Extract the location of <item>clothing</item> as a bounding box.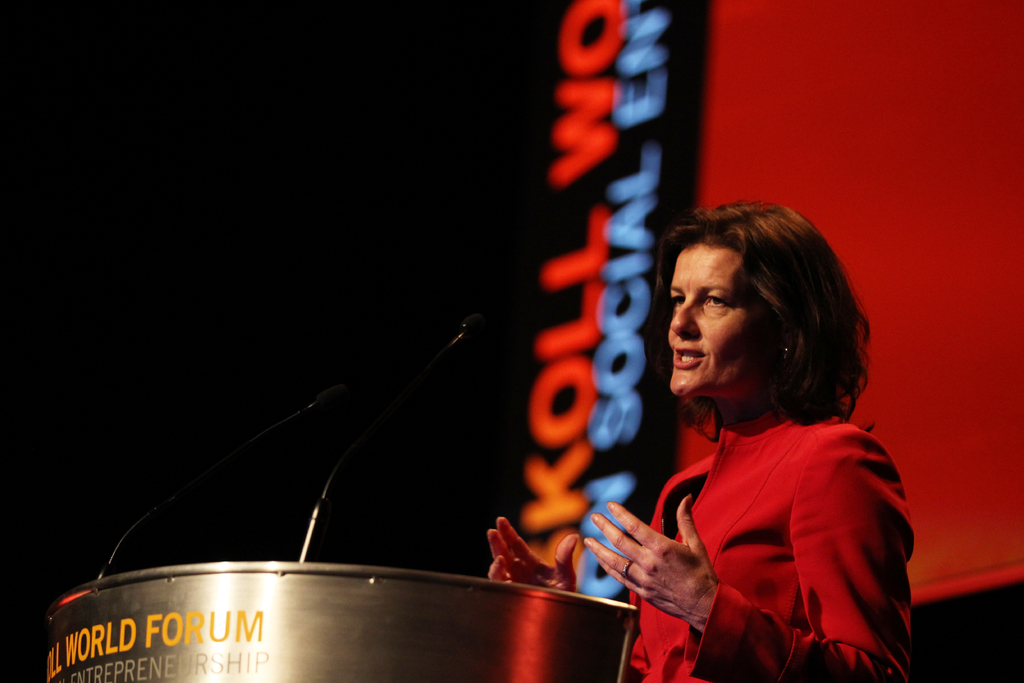
590/342/913/670.
